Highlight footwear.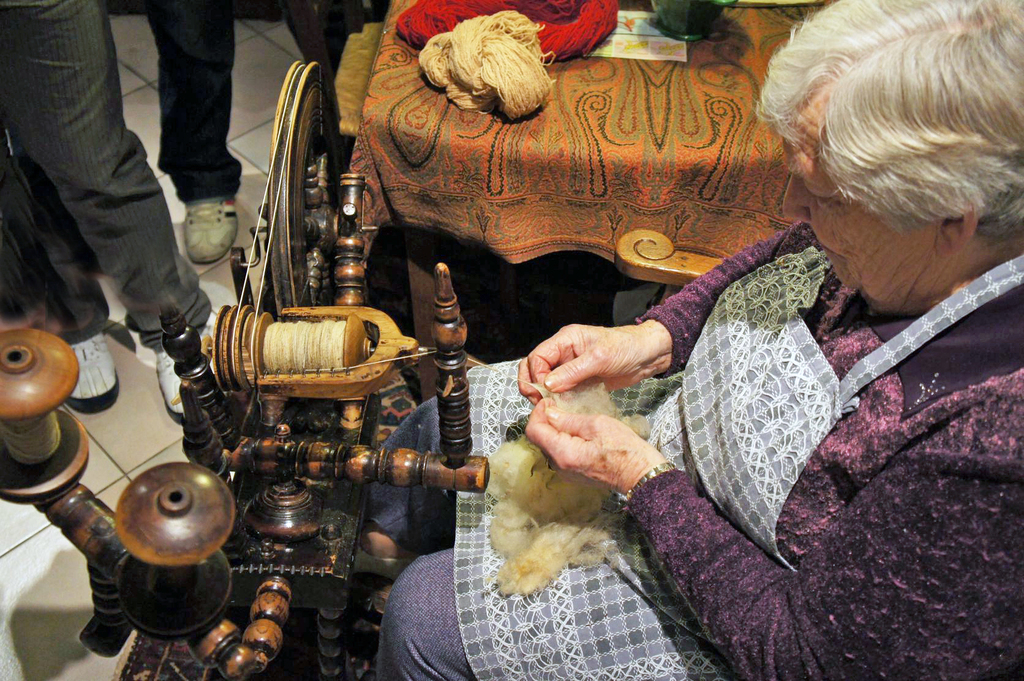
Highlighted region: rect(179, 198, 239, 261).
